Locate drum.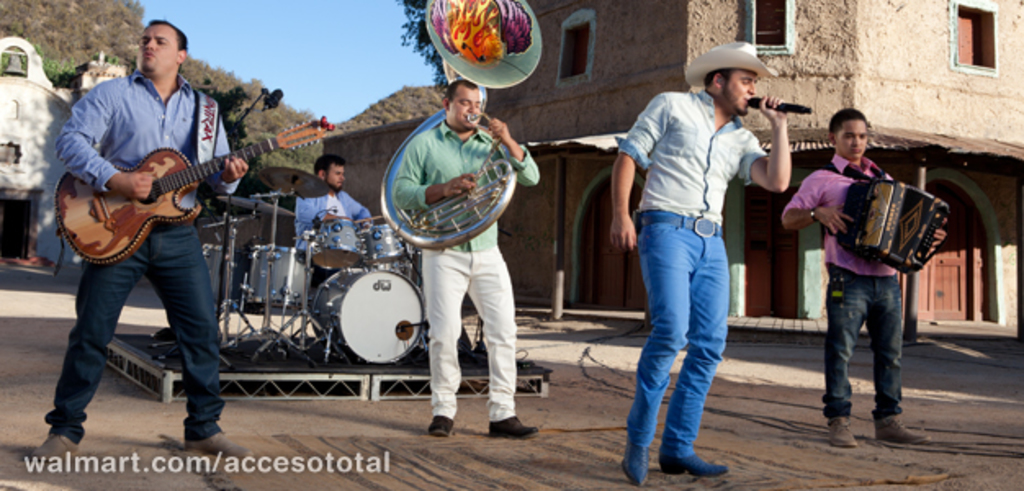
Bounding box: [312, 265, 425, 362].
